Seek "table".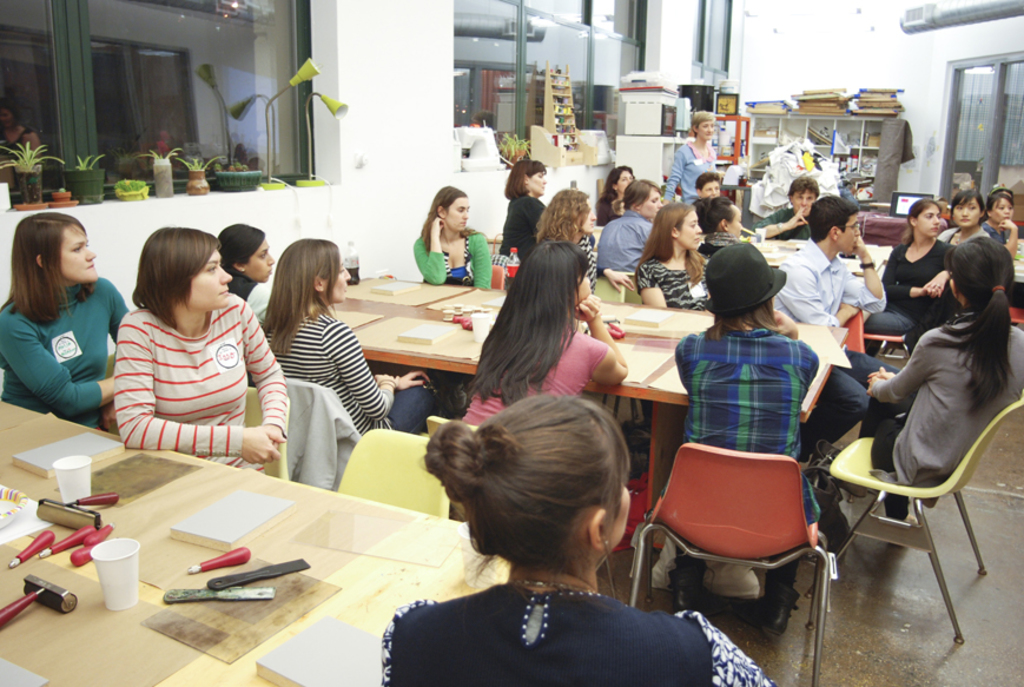
crop(489, 237, 893, 278).
